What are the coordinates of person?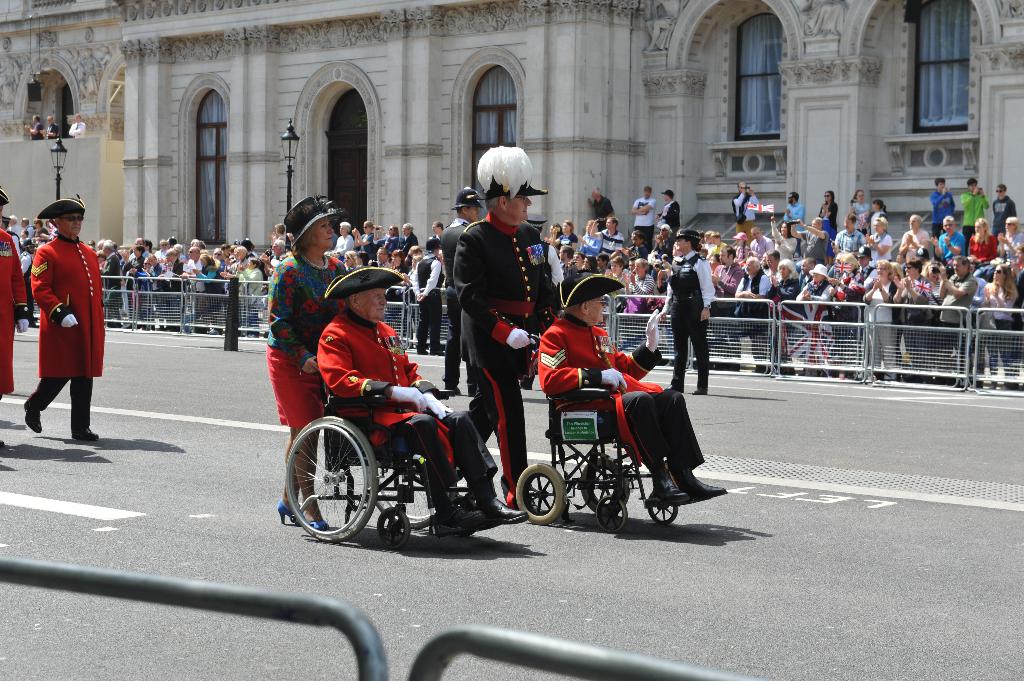
BBox(19, 230, 25, 246).
